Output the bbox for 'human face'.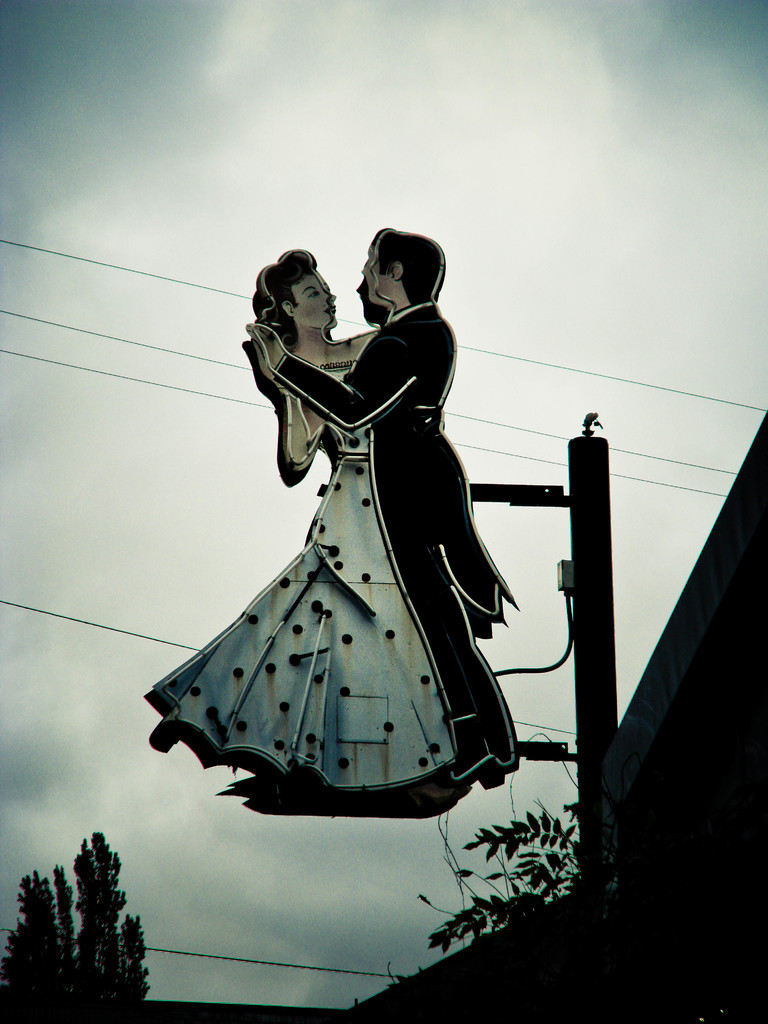
(353,247,395,324).
